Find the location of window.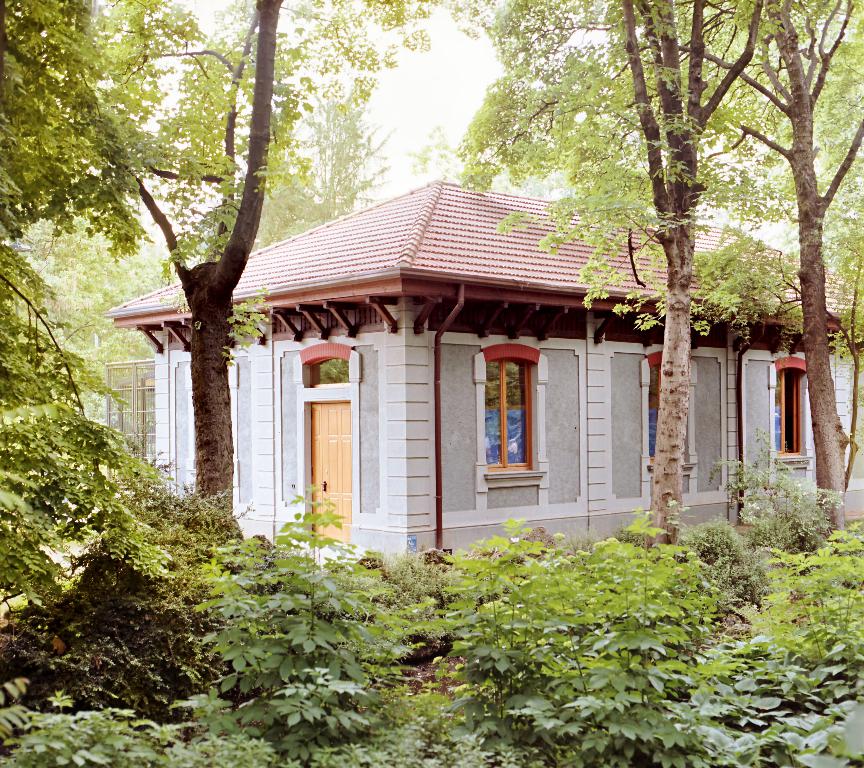
Location: 308 356 353 386.
